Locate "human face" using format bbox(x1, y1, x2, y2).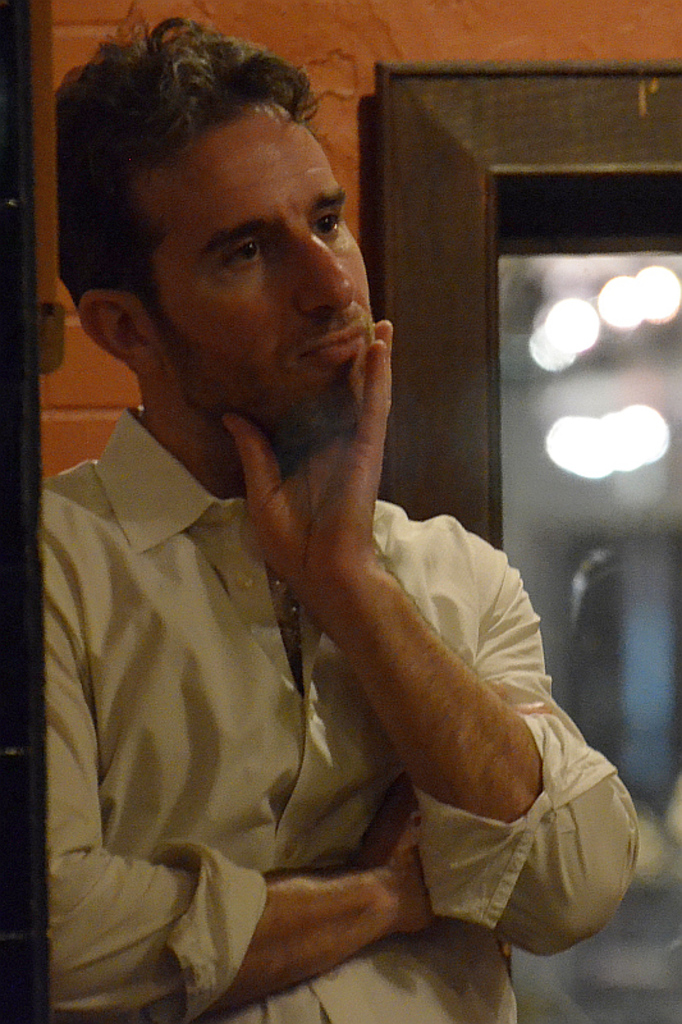
bbox(159, 95, 377, 449).
